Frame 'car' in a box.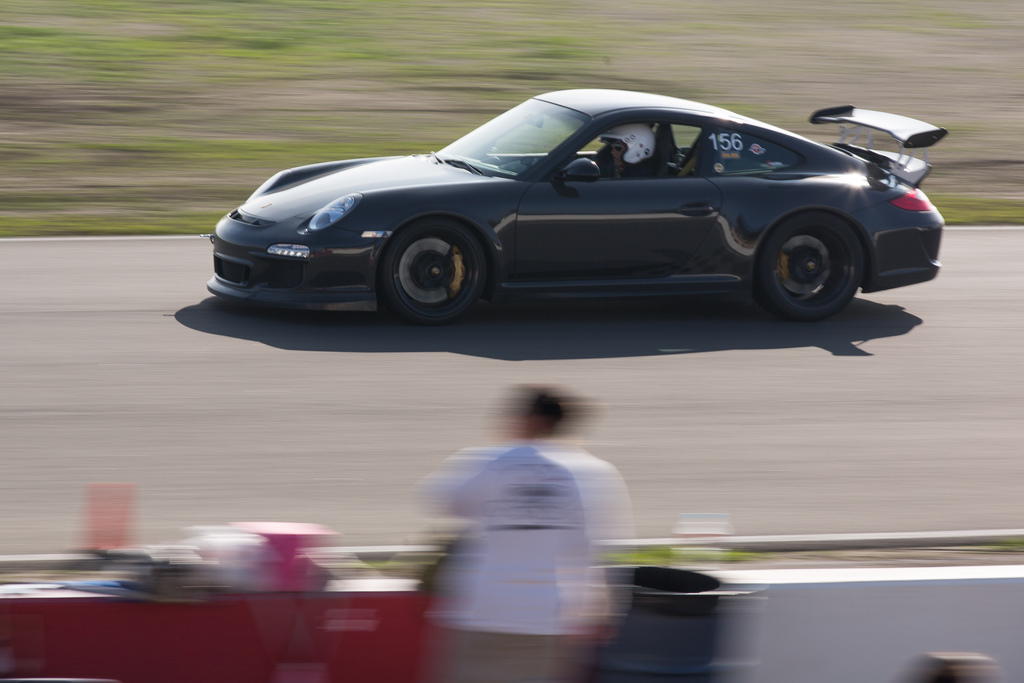
(left=204, top=91, right=949, bottom=331).
